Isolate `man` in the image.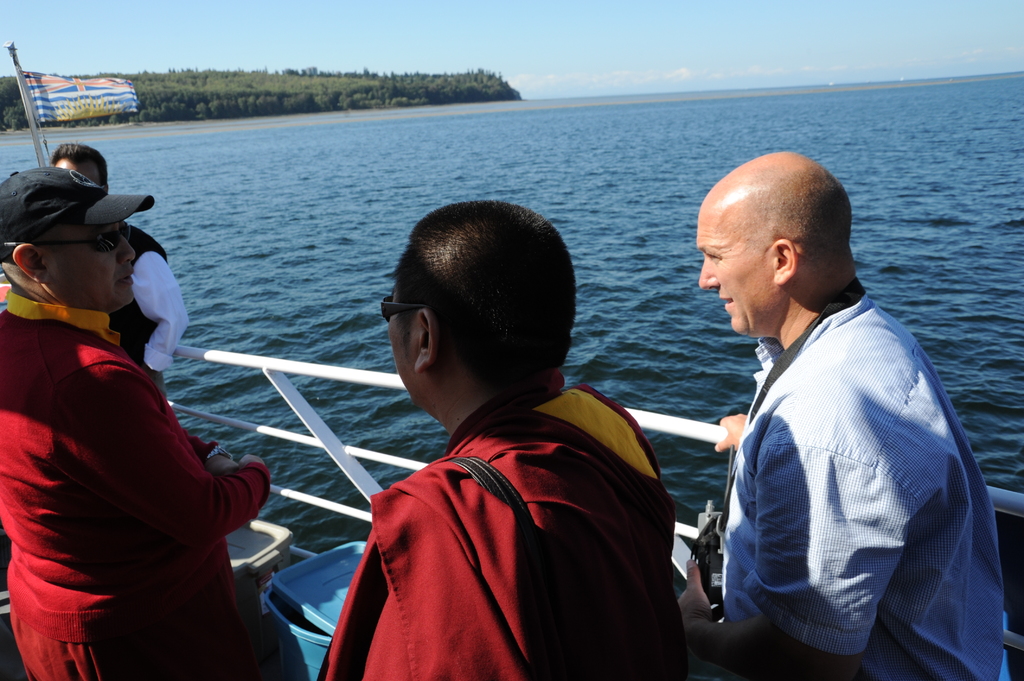
Isolated region: select_region(696, 108, 967, 675).
